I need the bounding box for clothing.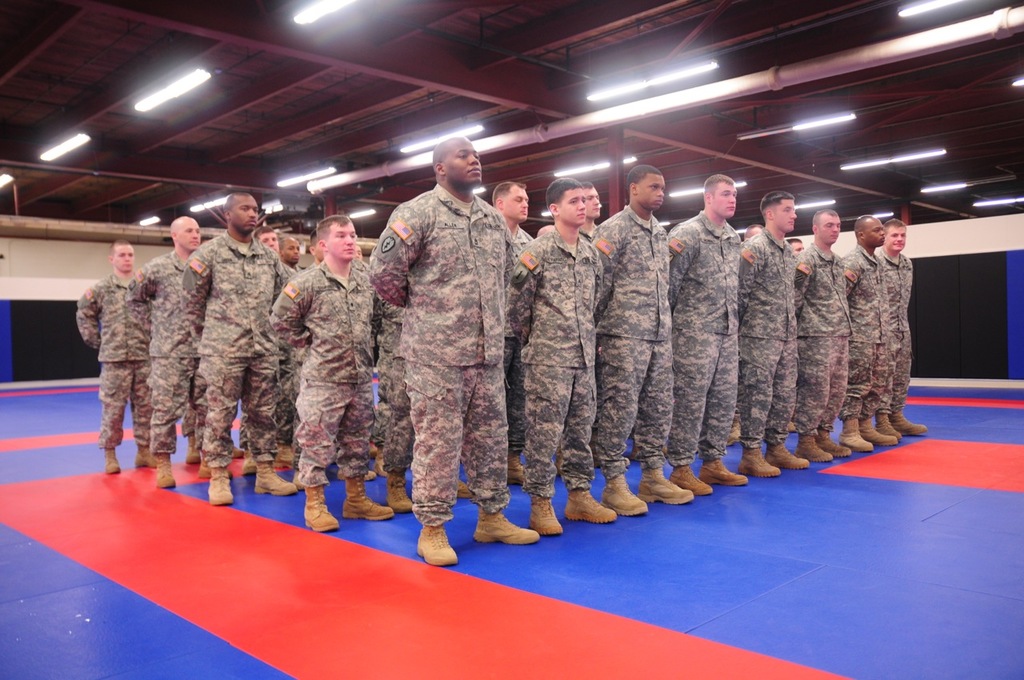
Here it is: [left=74, top=269, right=154, bottom=446].
